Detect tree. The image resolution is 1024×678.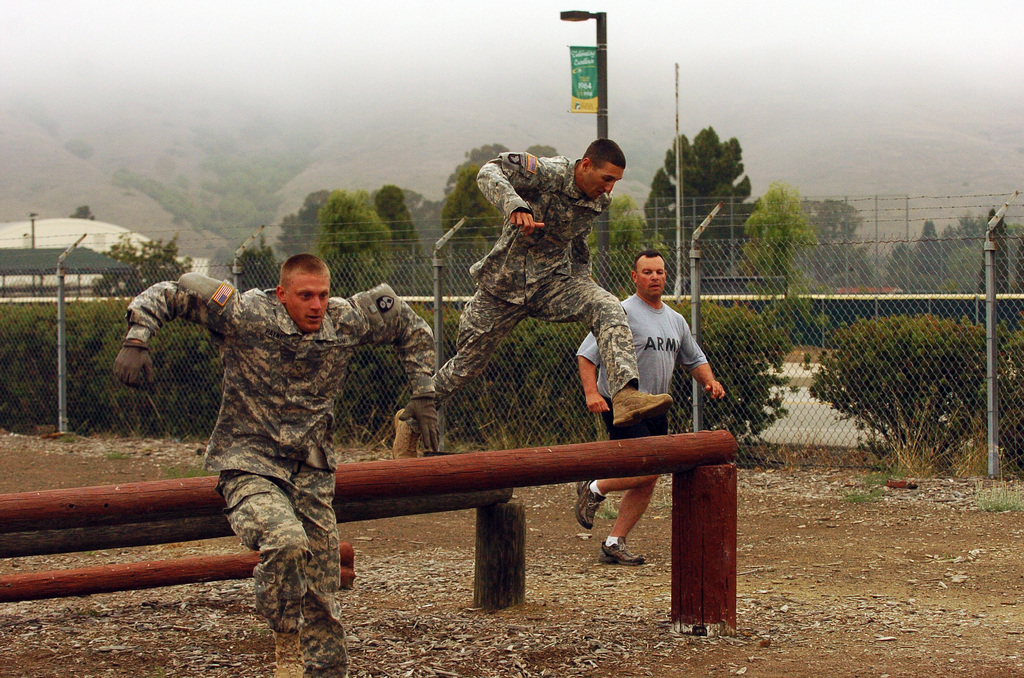
select_region(440, 125, 658, 303).
